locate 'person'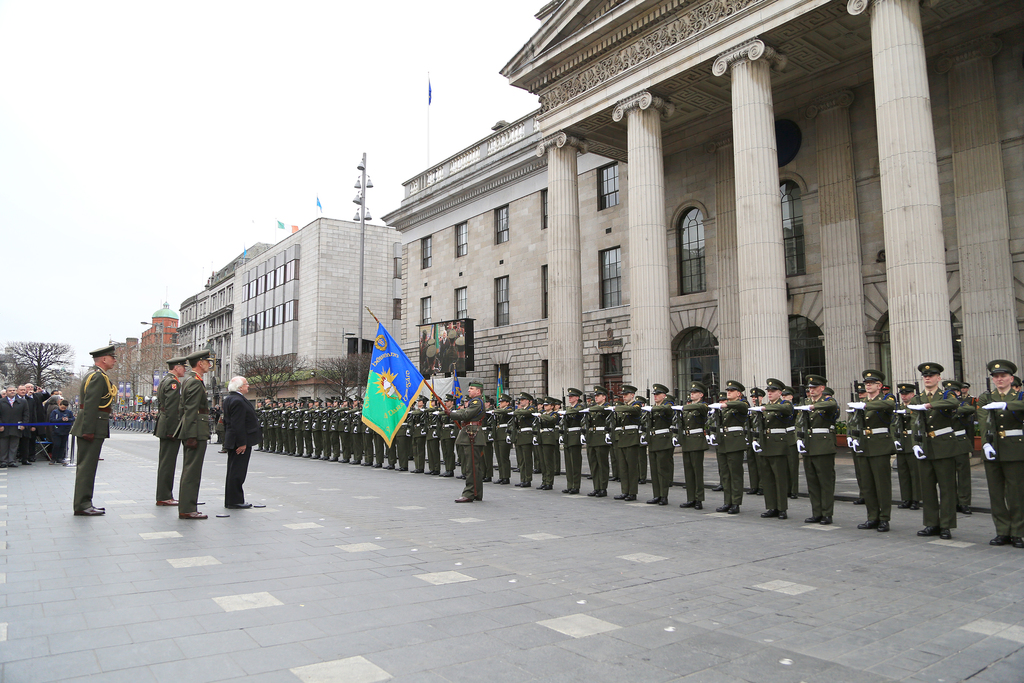
<box>60,341,111,527</box>
